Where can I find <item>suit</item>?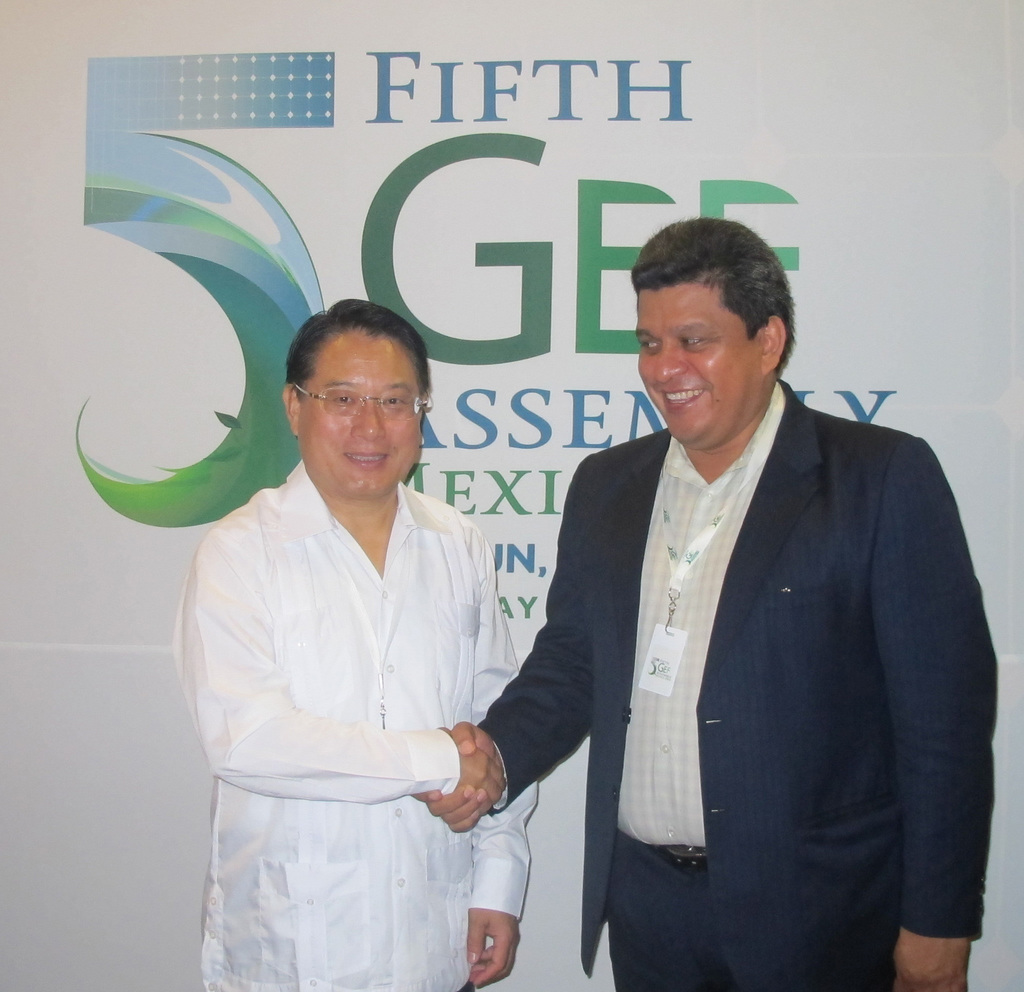
You can find it at {"x1": 475, "y1": 379, "x2": 1002, "y2": 991}.
